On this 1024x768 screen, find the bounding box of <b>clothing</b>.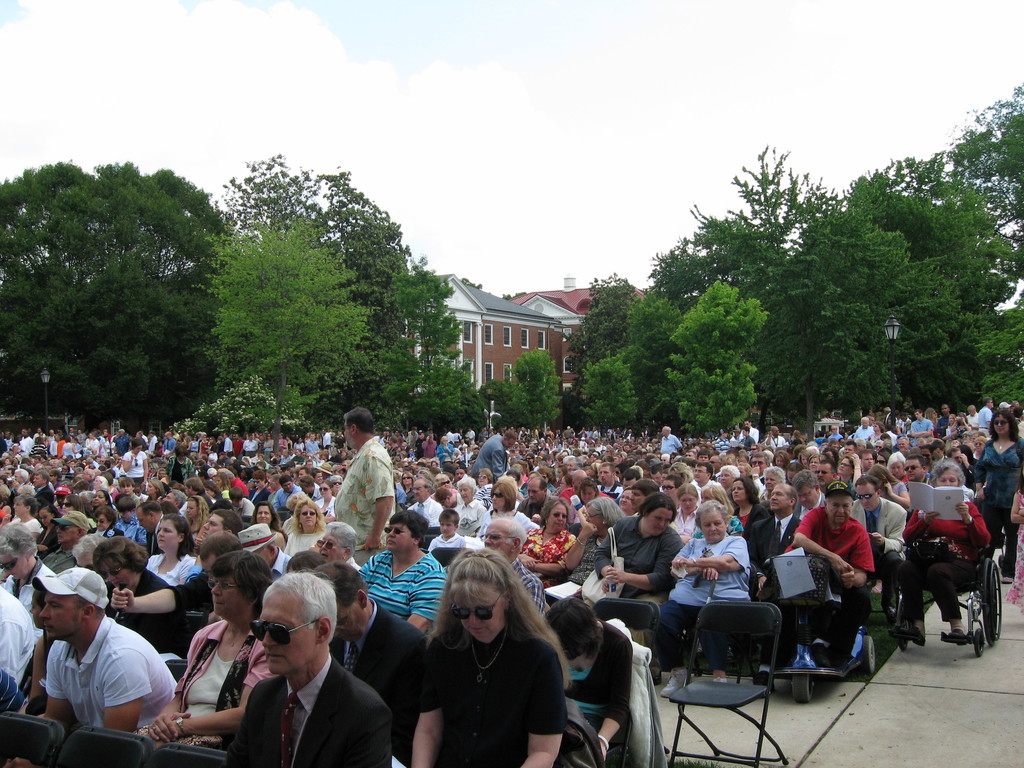
Bounding box: rect(164, 438, 175, 457).
